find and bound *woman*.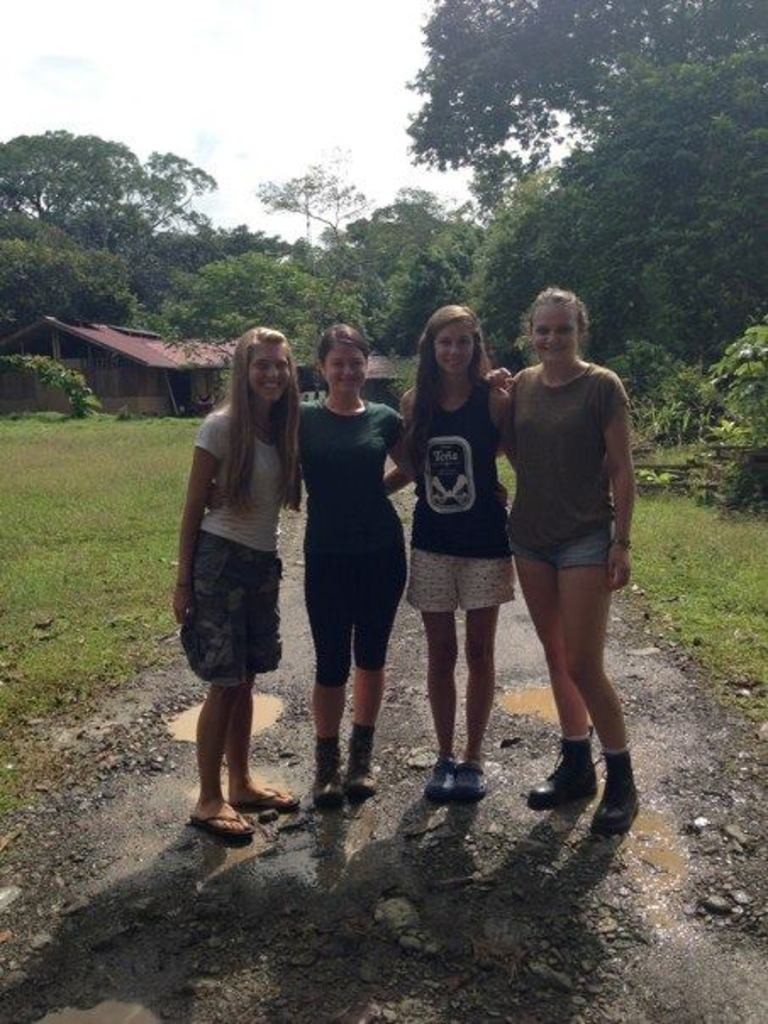
Bound: x1=381, y1=302, x2=509, y2=807.
